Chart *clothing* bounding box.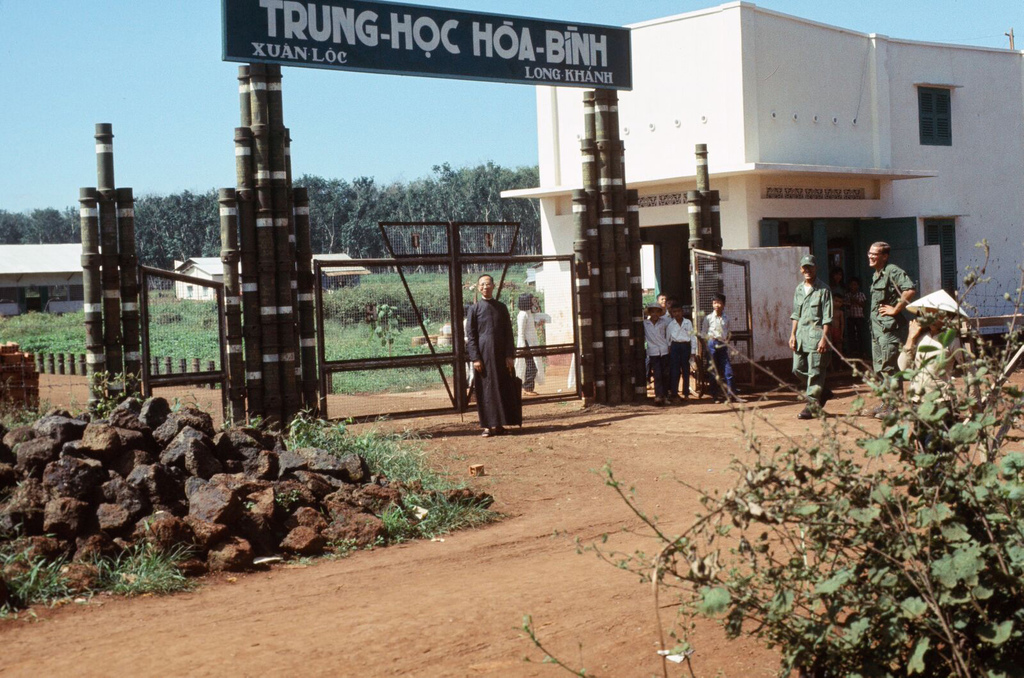
Charted: [698, 311, 733, 399].
